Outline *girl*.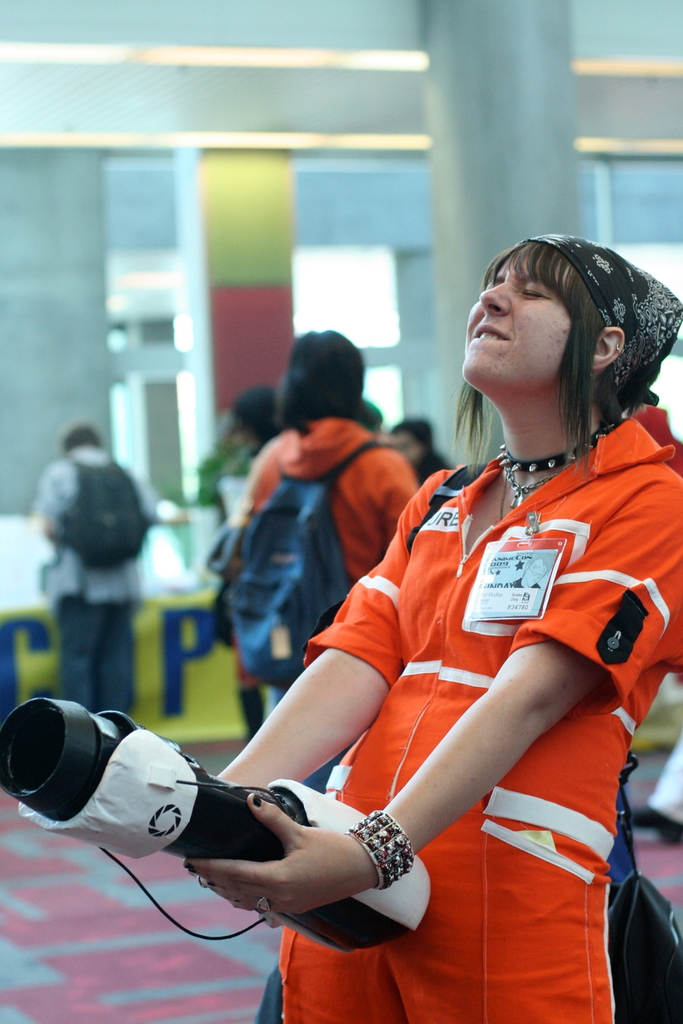
Outline: 186, 230, 682, 1023.
